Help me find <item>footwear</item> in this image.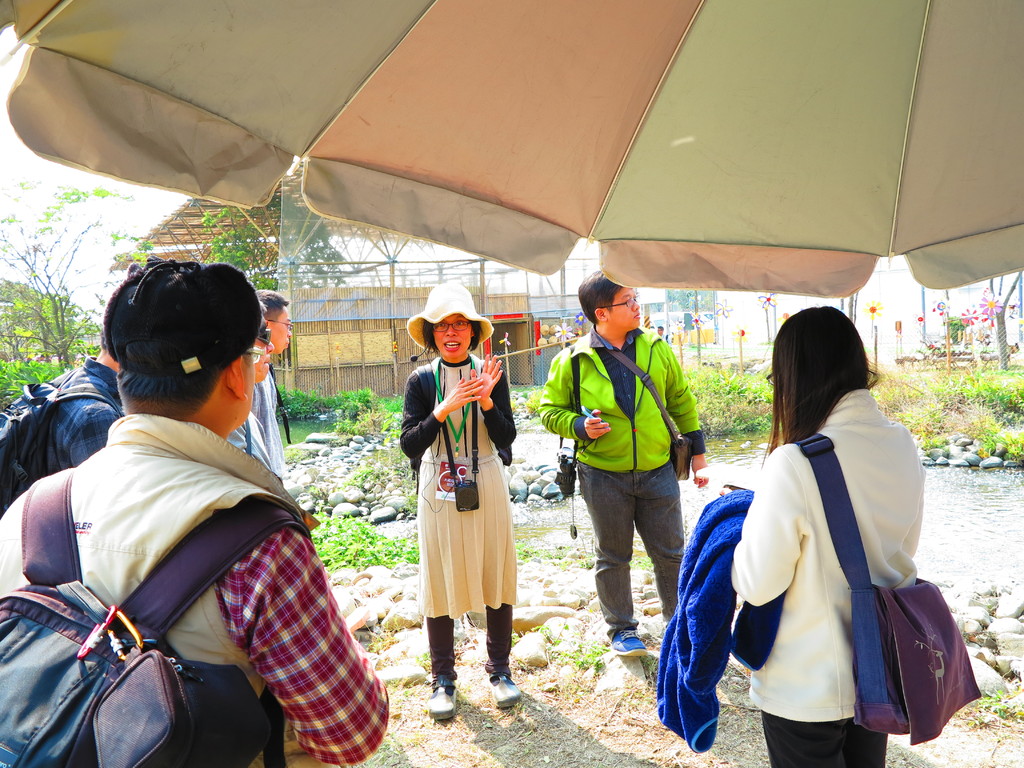
Found it: bbox(425, 678, 465, 719).
